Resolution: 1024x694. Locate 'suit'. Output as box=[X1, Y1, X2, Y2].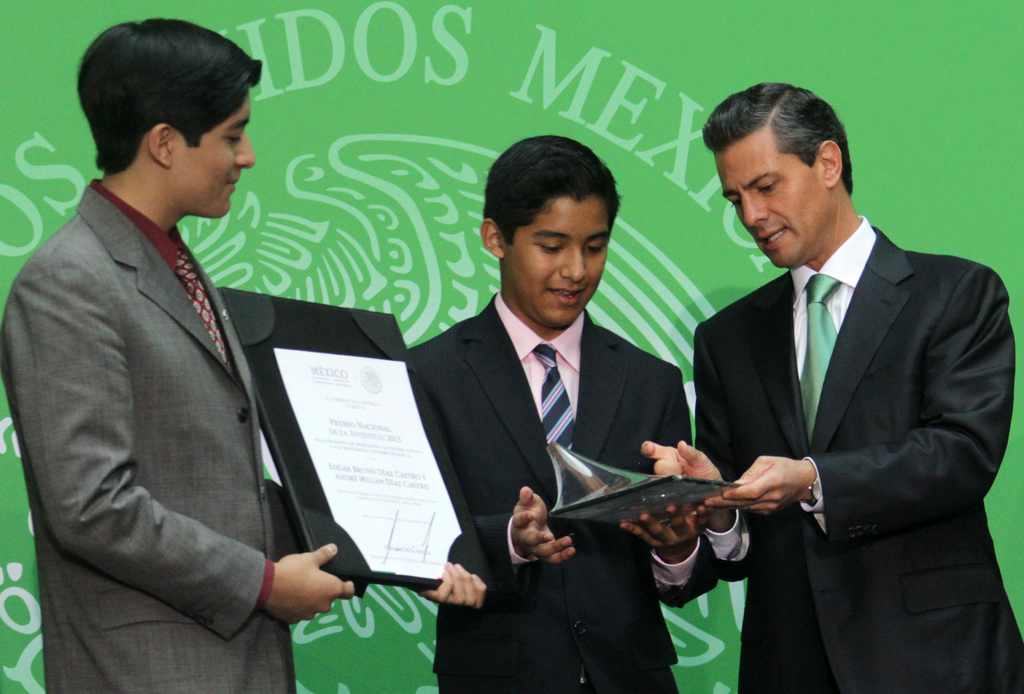
box=[402, 293, 722, 693].
